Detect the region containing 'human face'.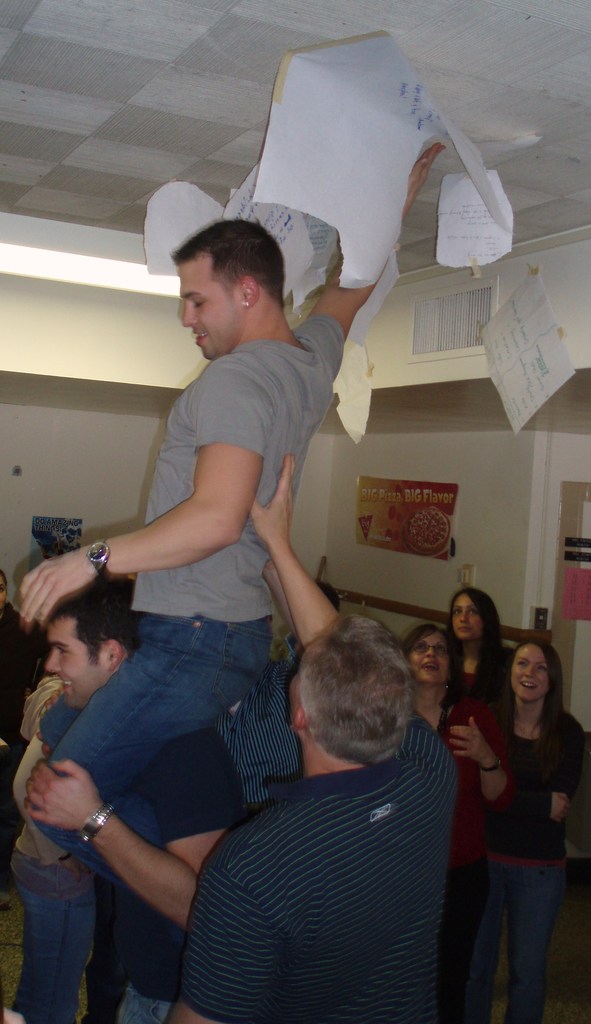
detection(514, 645, 547, 701).
